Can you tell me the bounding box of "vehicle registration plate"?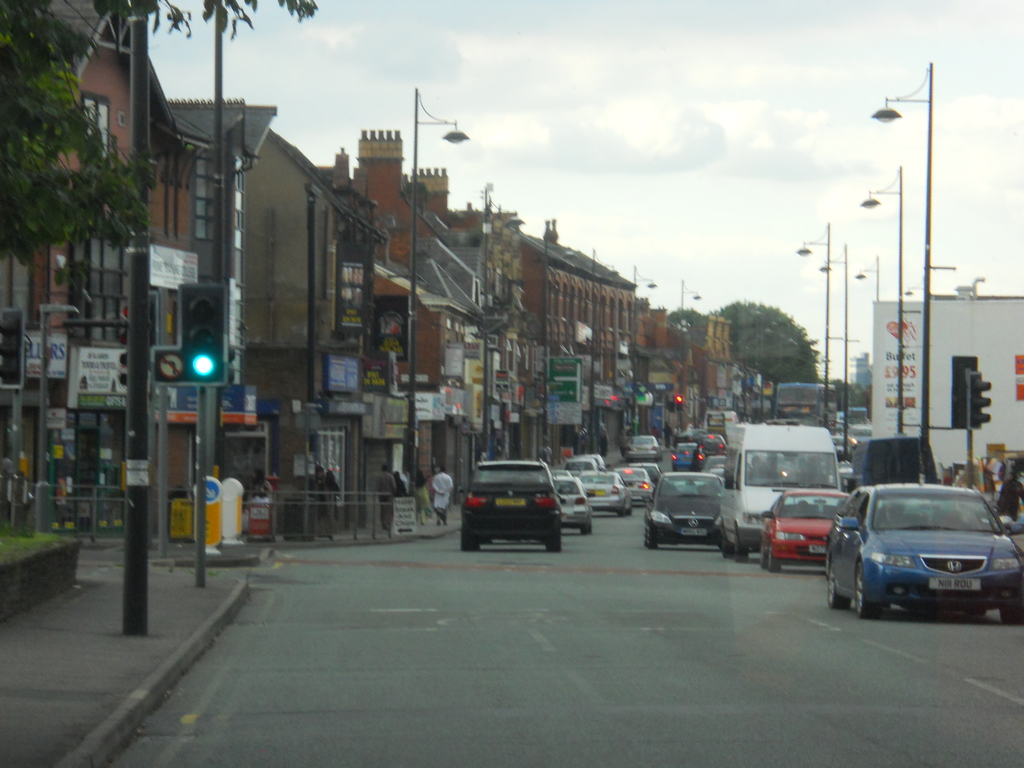
Rect(927, 579, 981, 590).
